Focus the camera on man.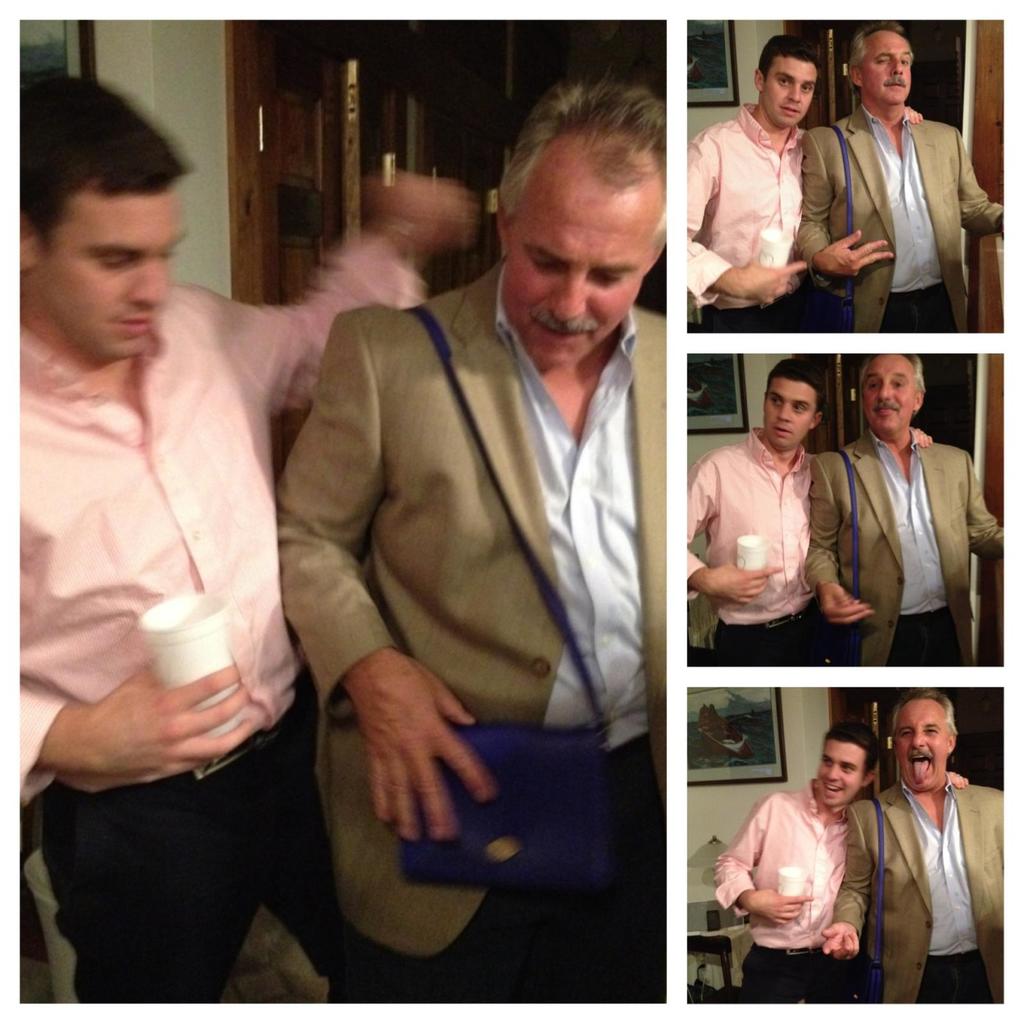
Focus region: Rect(801, 353, 1016, 660).
